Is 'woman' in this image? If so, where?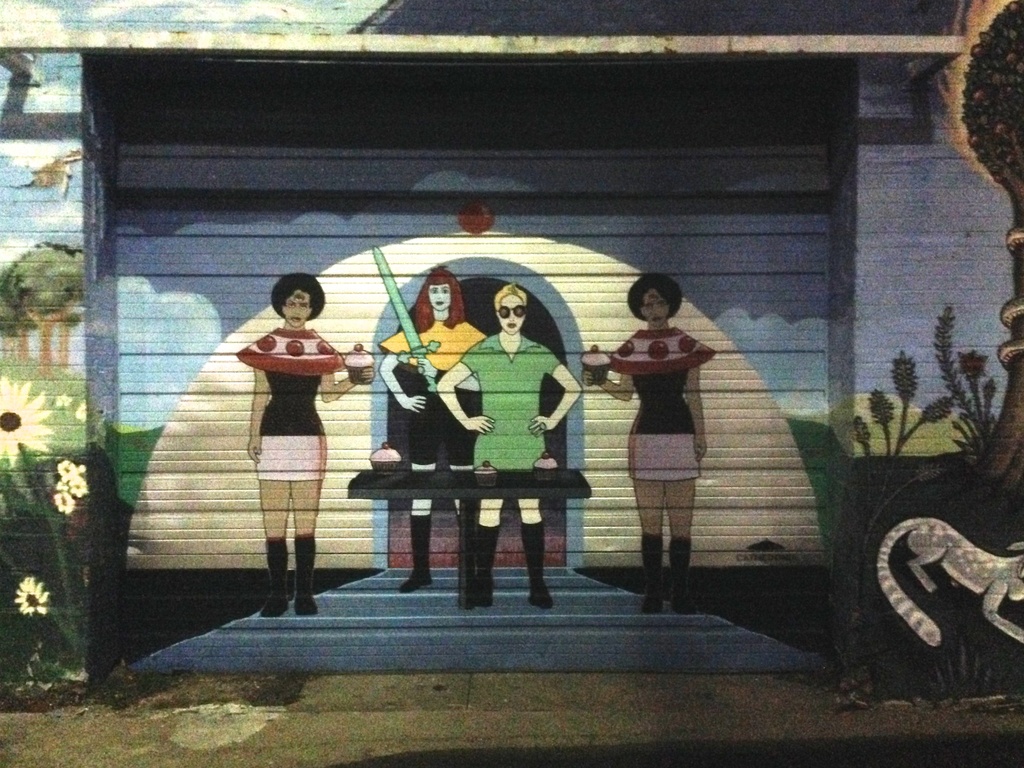
Yes, at [x1=374, y1=266, x2=489, y2=593].
